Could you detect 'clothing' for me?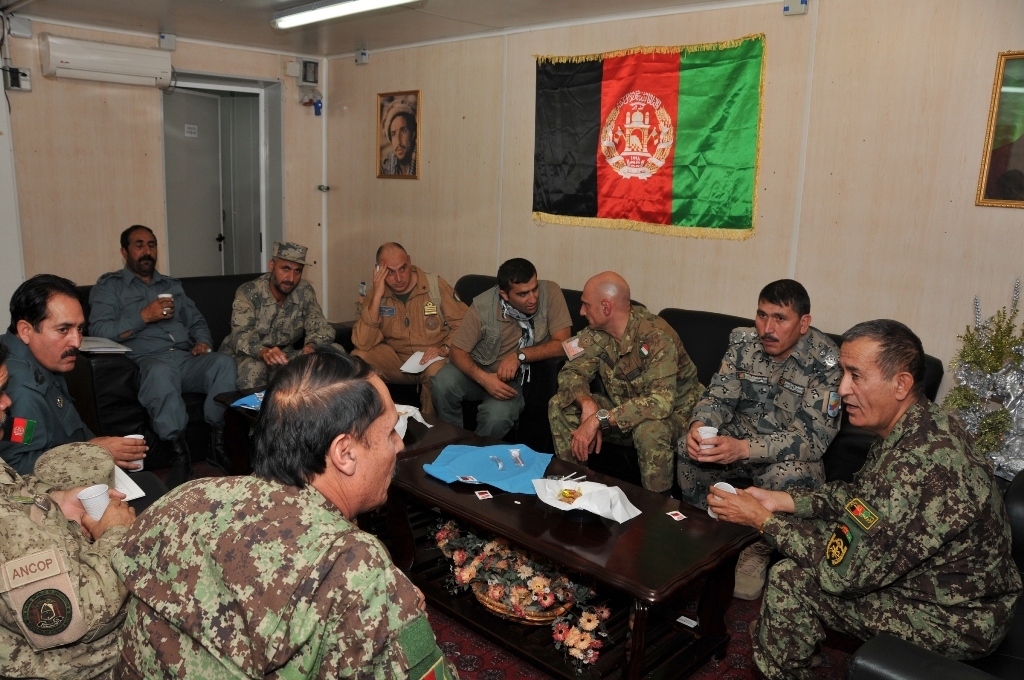
Detection result: (x1=106, y1=478, x2=465, y2=679).
